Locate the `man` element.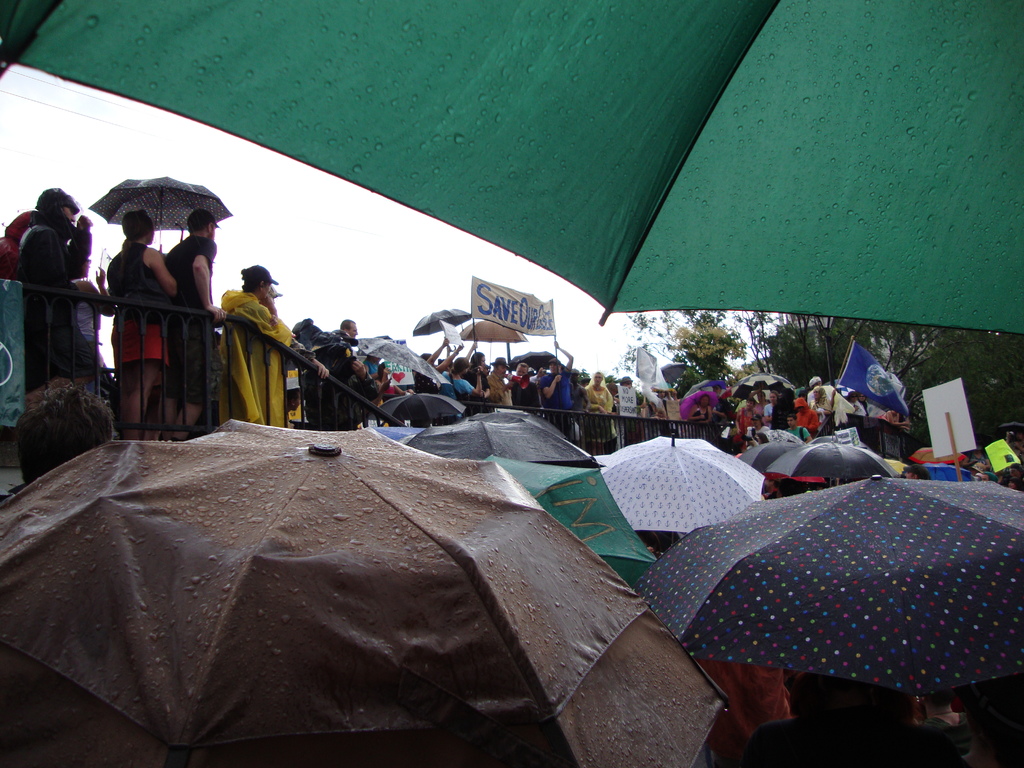
Element bbox: (157, 204, 222, 444).
